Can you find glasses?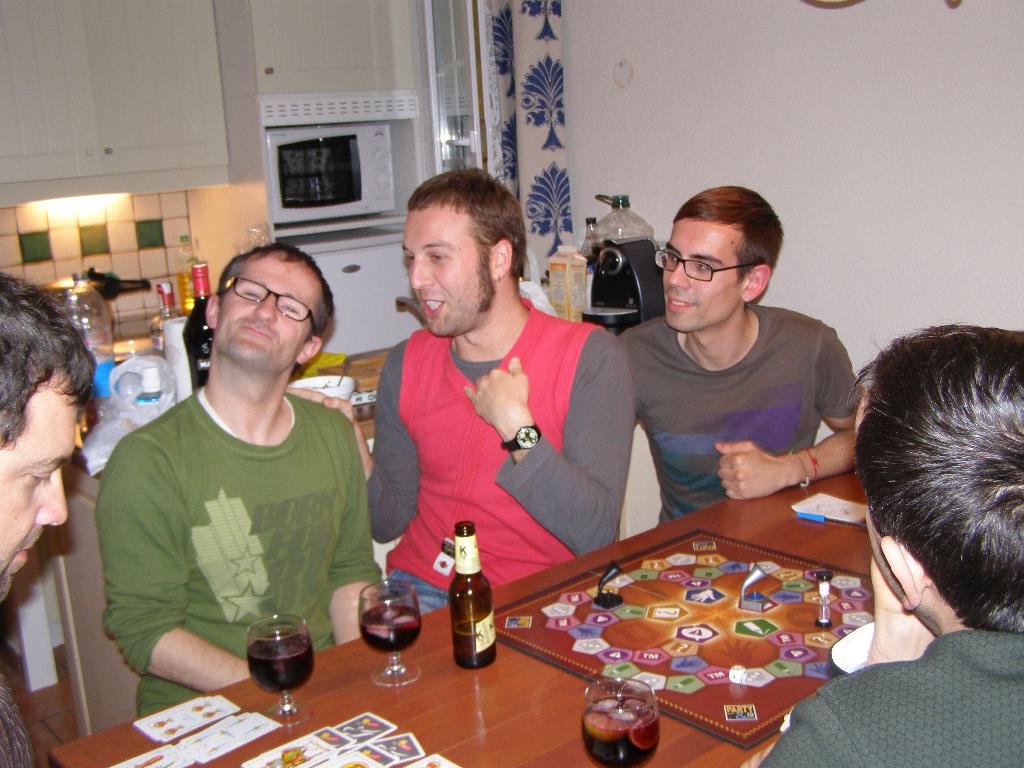
Yes, bounding box: (216,271,317,340).
